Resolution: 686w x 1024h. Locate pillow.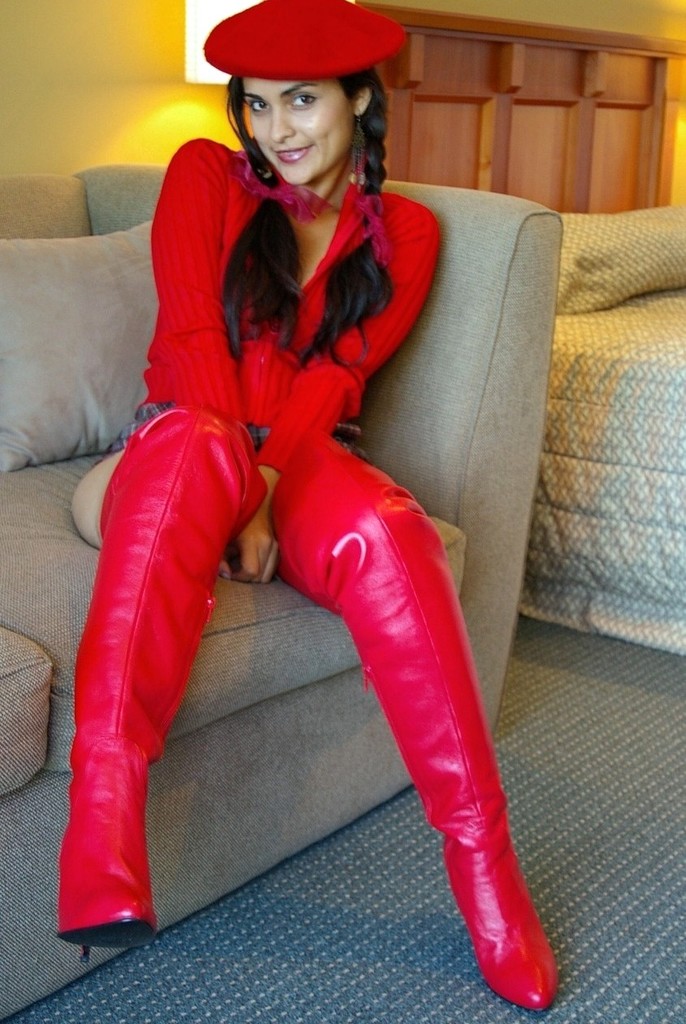
[0, 197, 154, 462].
